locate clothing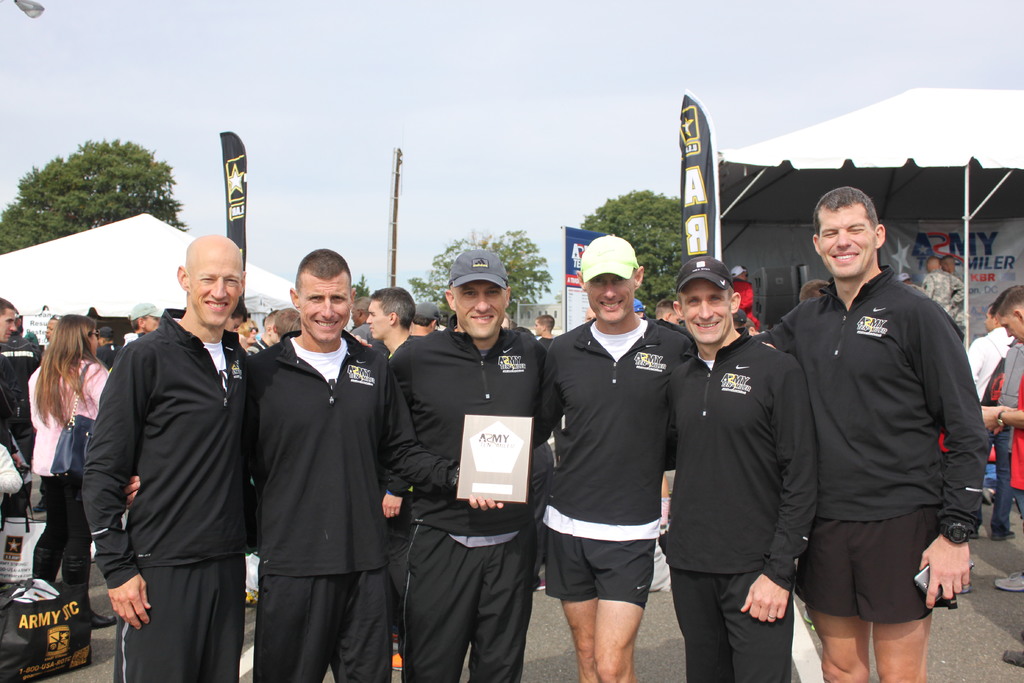
1003,342,1023,491
